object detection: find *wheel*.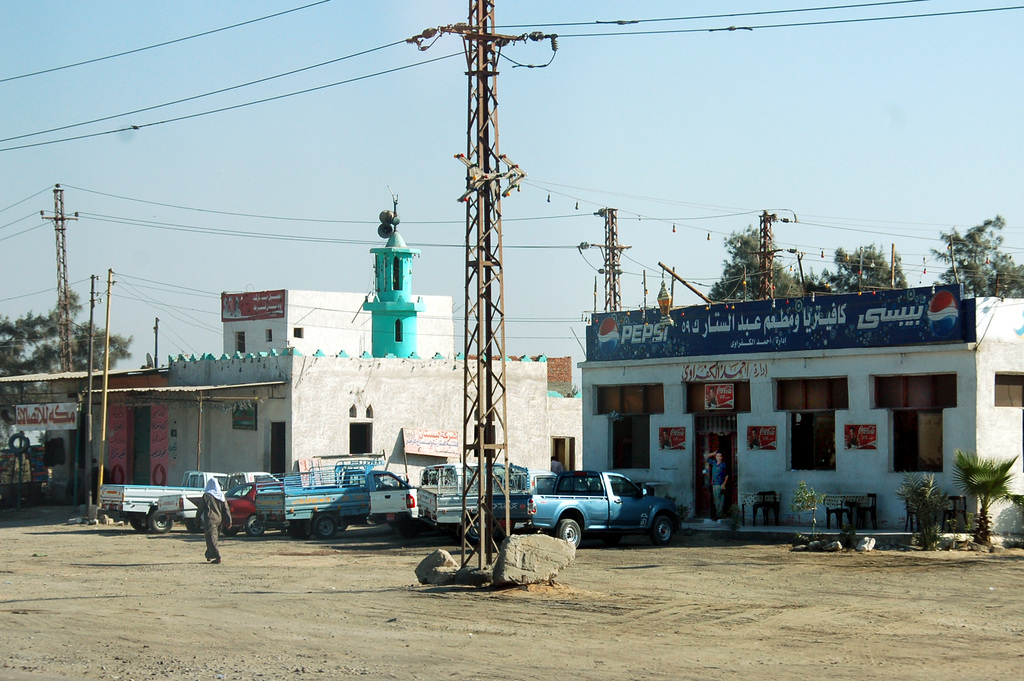
locate(220, 525, 241, 536).
